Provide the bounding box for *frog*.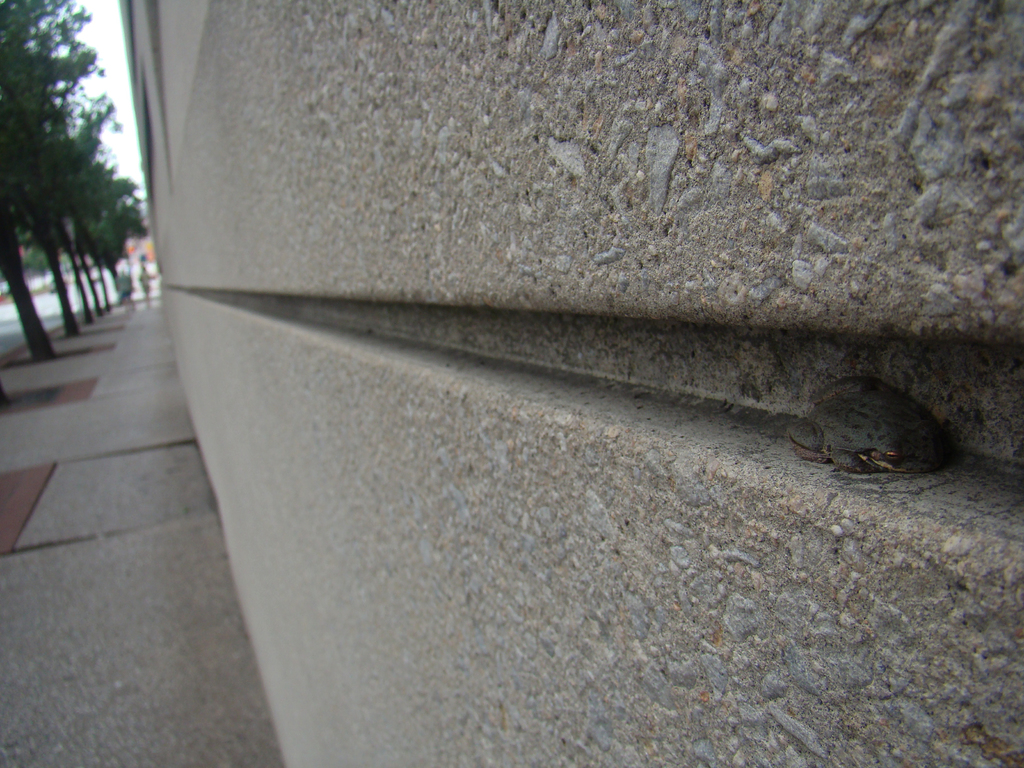
<box>783,376,953,476</box>.
